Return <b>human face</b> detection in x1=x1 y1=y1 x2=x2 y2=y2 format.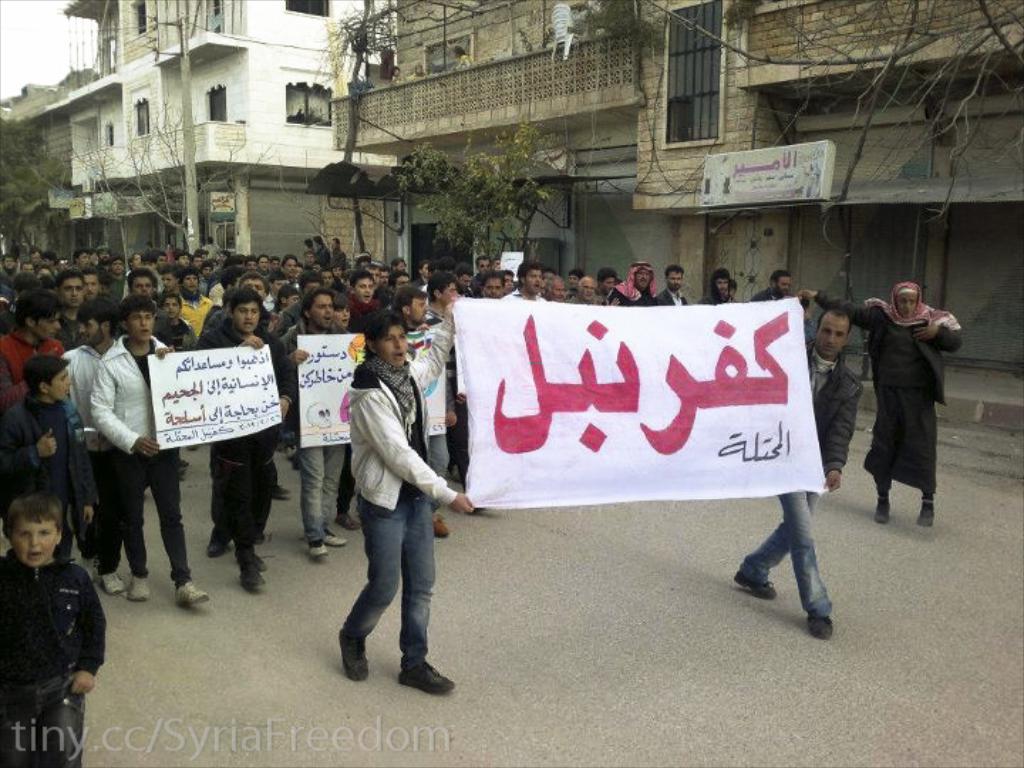
x1=88 y1=252 x2=94 y2=260.
